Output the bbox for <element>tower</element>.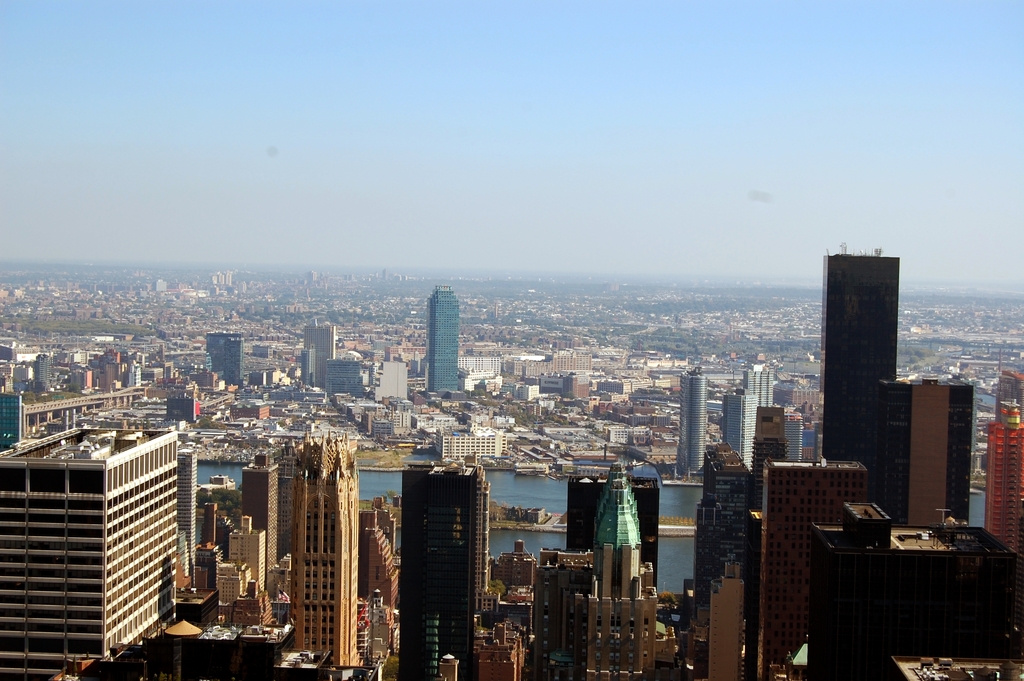
detection(808, 500, 1023, 680).
